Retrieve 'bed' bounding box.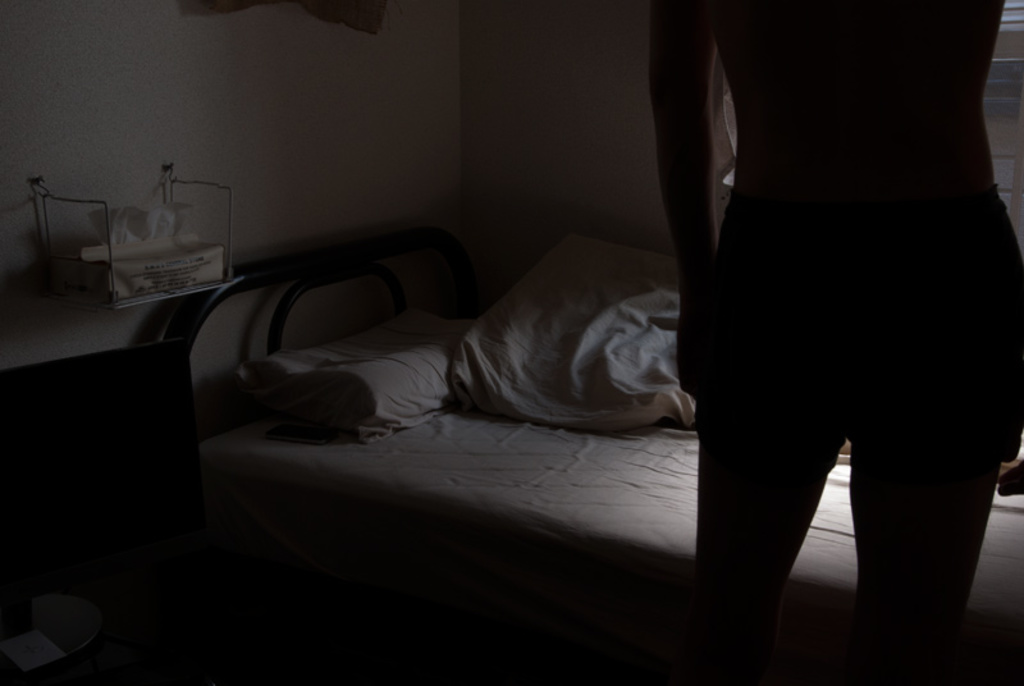
Bounding box: 160/225/1023/685.
